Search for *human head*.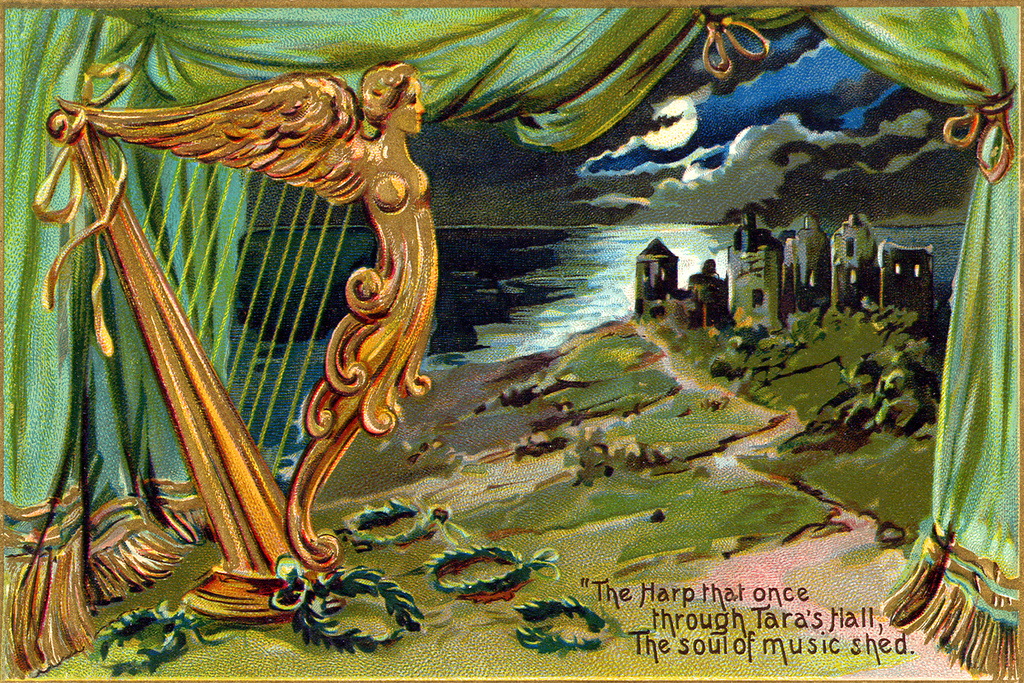
Found at region(335, 58, 417, 139).
